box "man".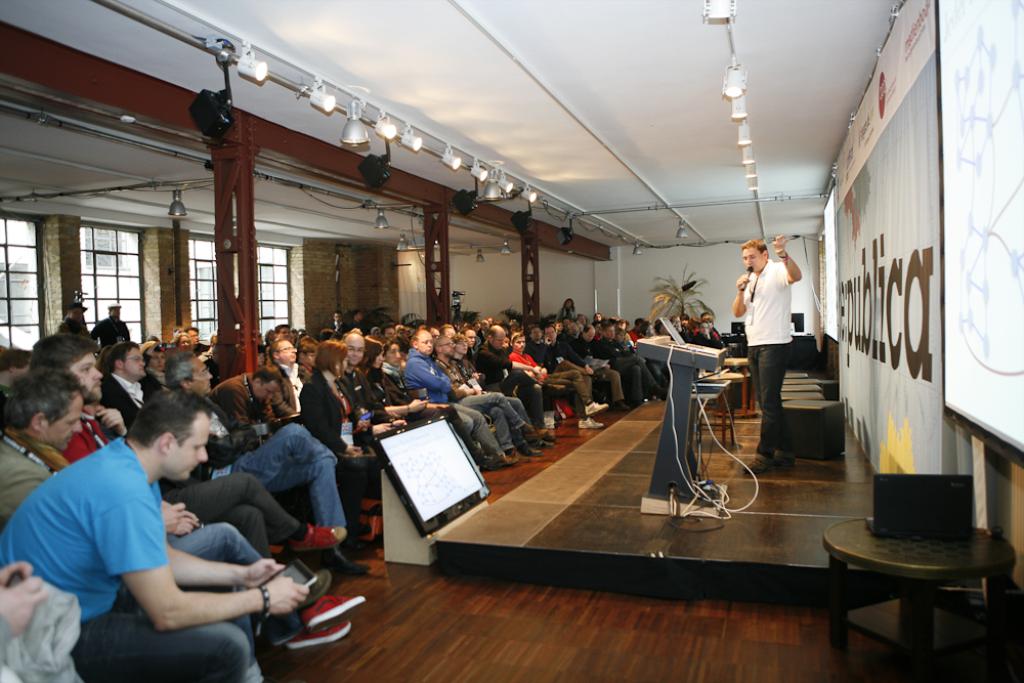
bbox=(0, 390, 309, 678).
